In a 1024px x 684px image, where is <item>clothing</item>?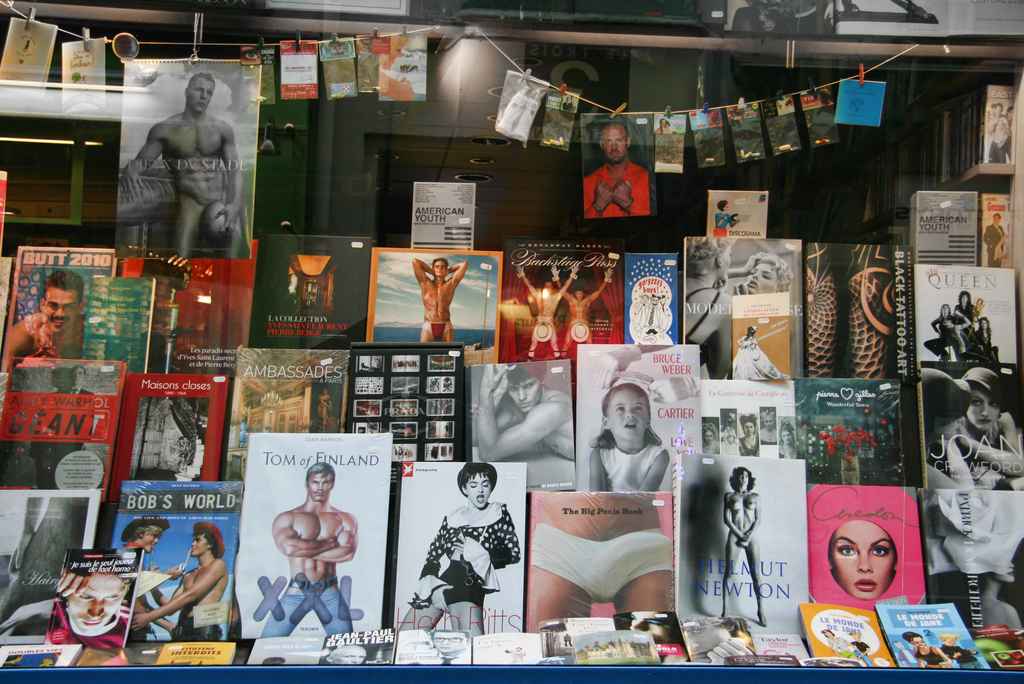
crop(584, 158, 646, 224).
